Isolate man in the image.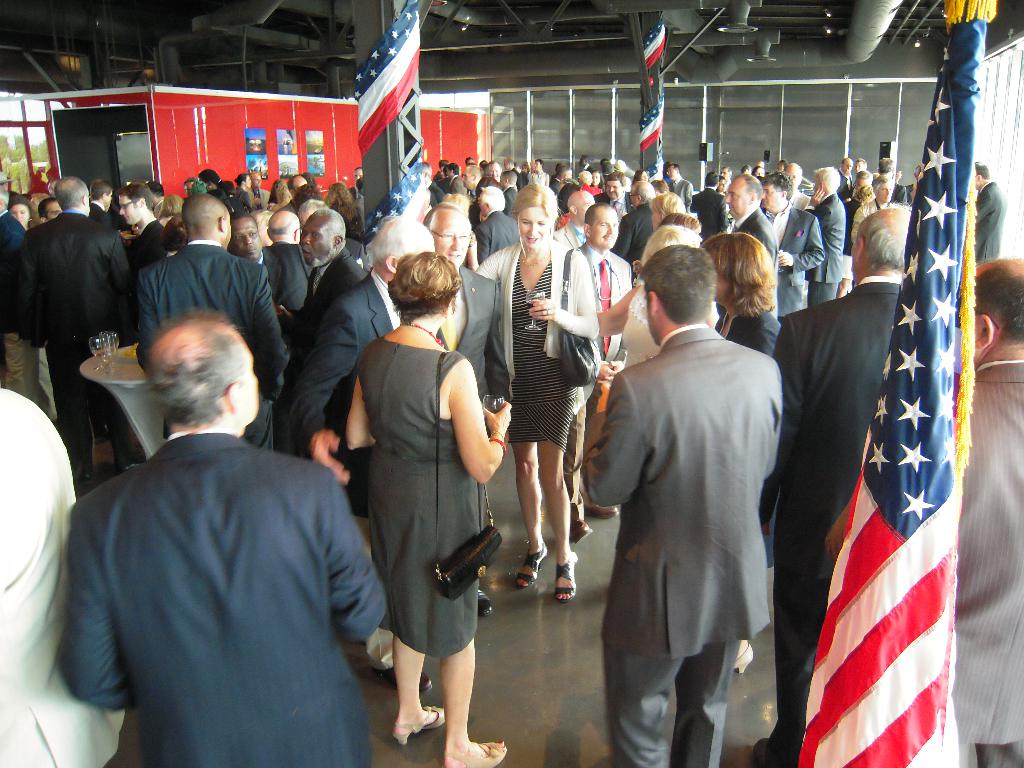
Isolated region: rect(236, 203, 296, 330).
